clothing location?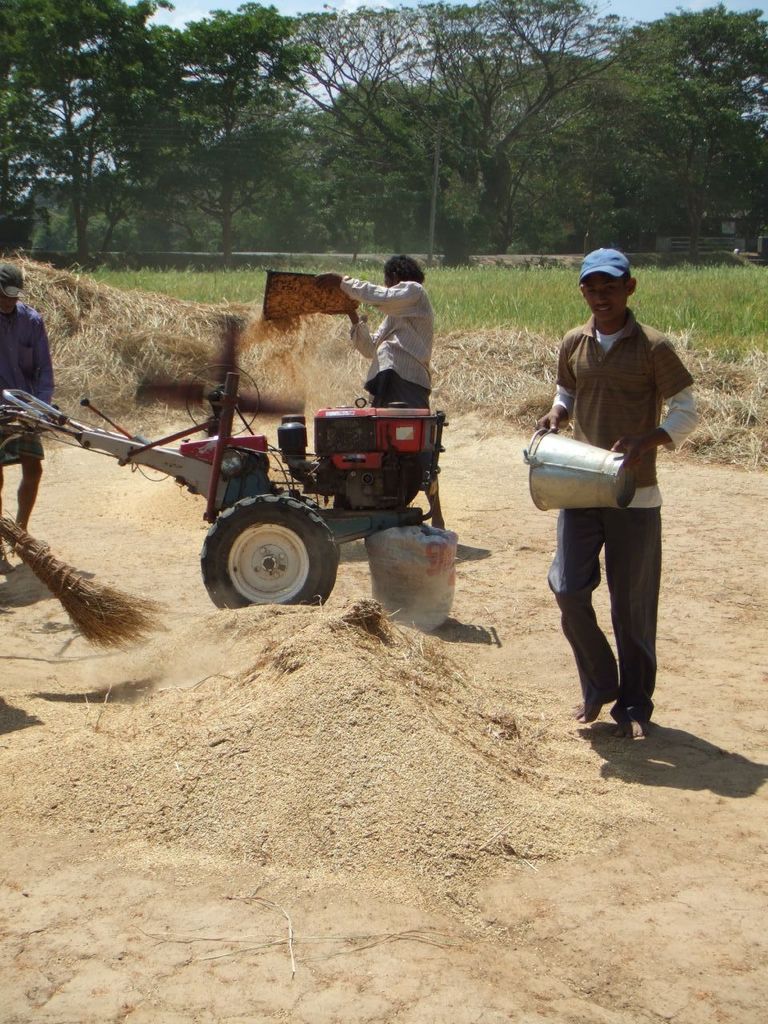
{"x1": 0, "y1": 294, "x2": 64, "y2": 454}
